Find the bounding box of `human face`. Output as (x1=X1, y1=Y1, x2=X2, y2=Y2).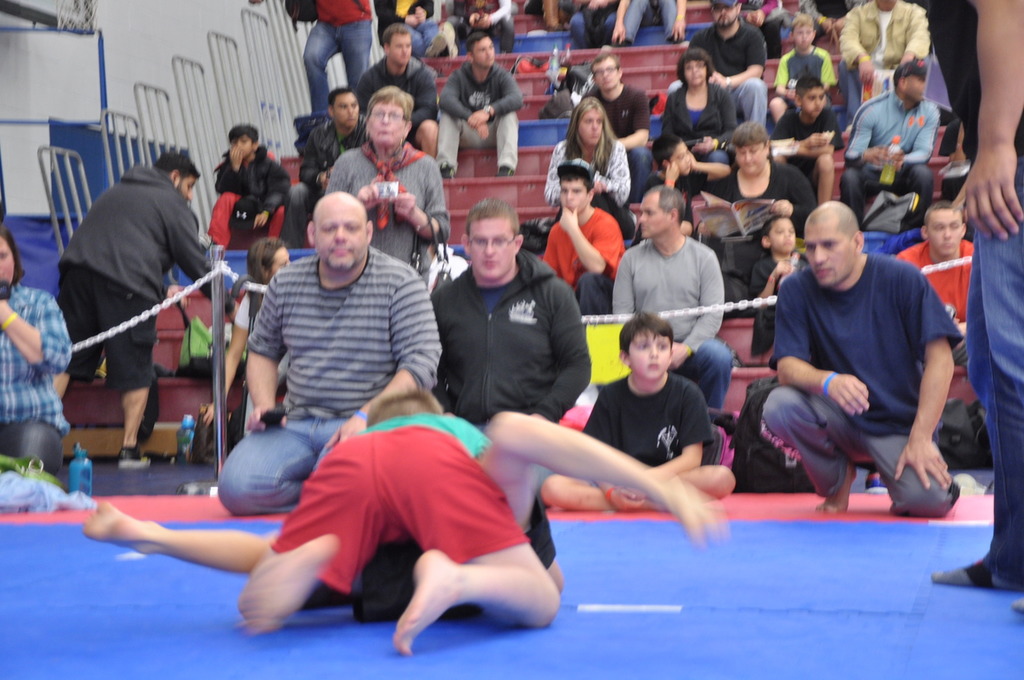
(x1=628, y1=334, x2=671, y2=379).
